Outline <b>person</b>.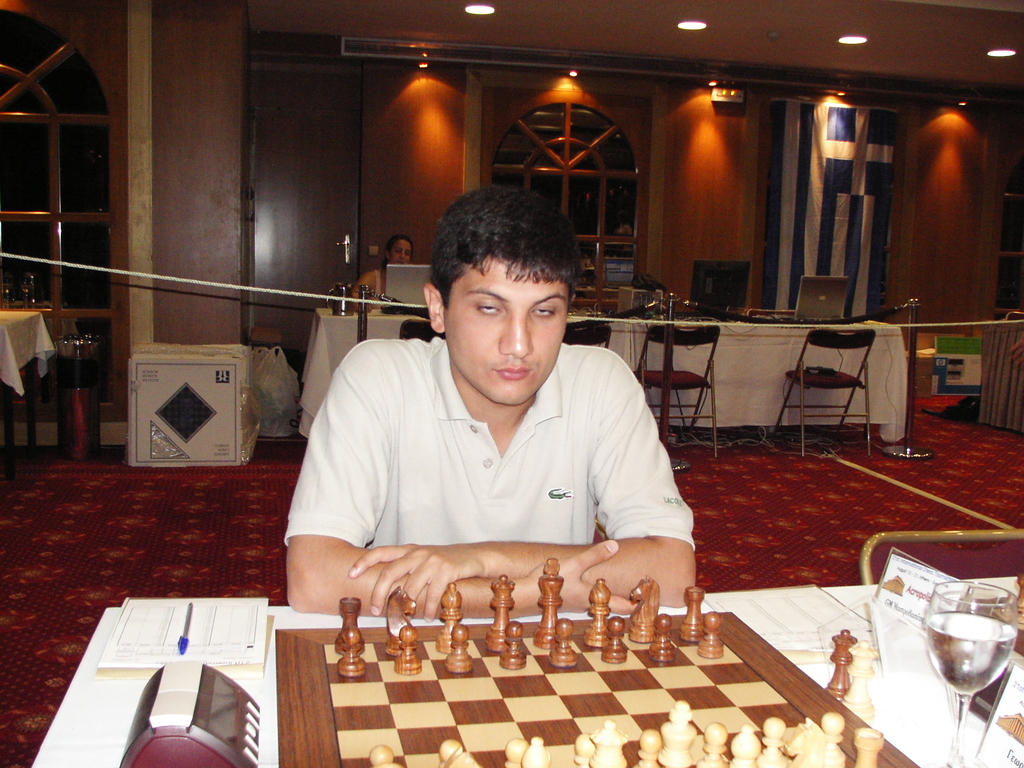
Outline: <bbox>348, 236, 417, 312</bbox>.
